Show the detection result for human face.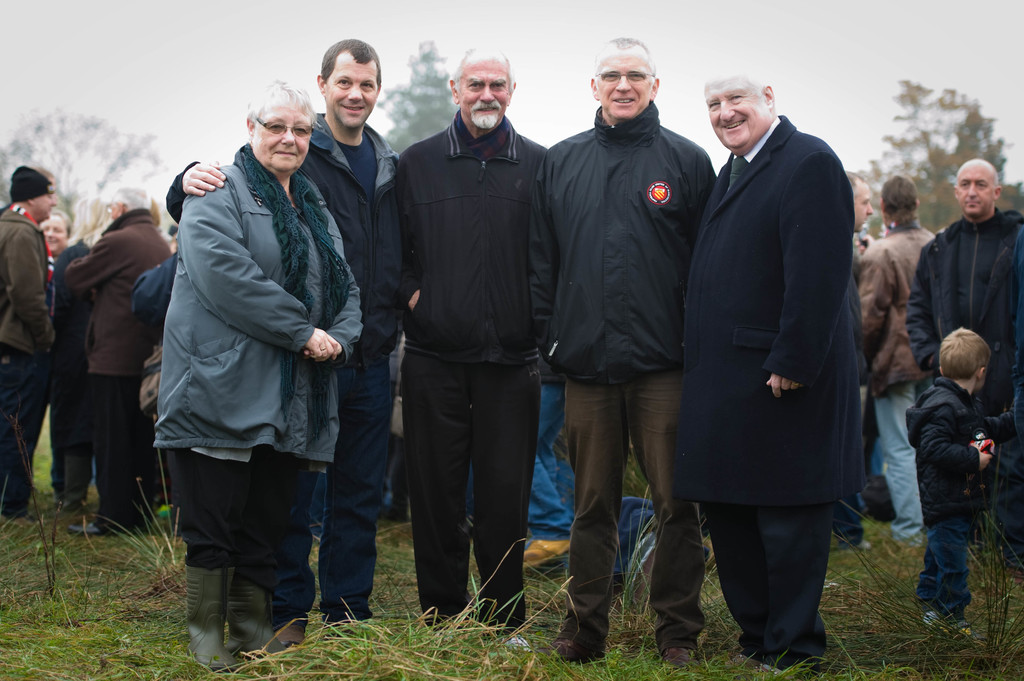
<box>38,218,68,252</box>.
